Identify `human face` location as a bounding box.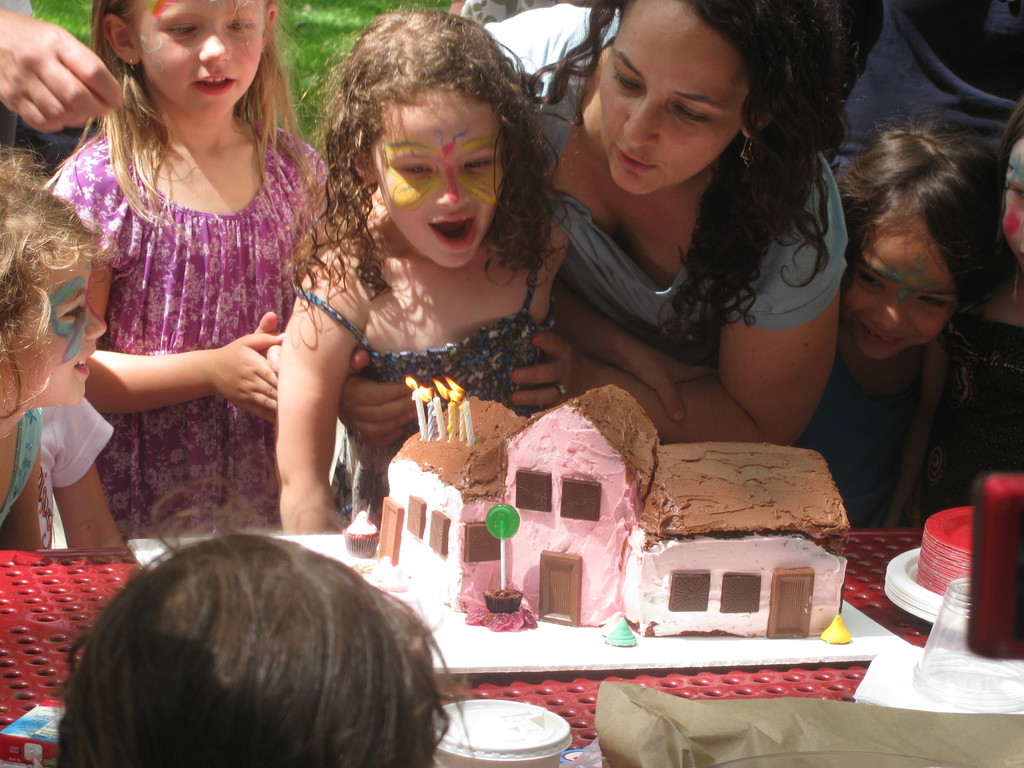
locate(369, 86, 503, 268).
